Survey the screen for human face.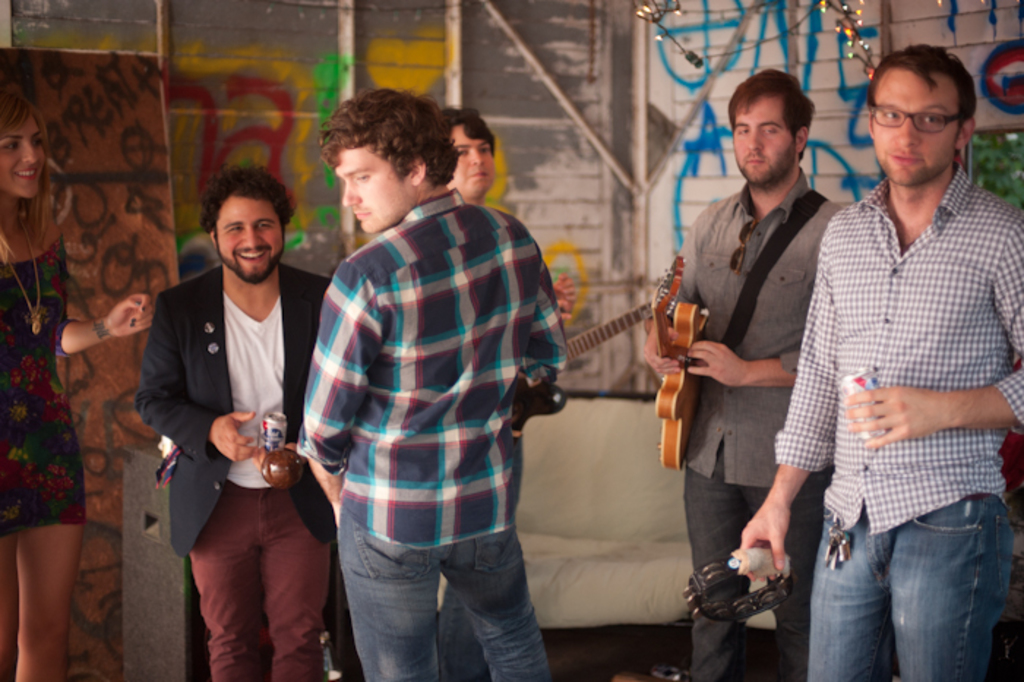
Survey found: rect(338, 151, 411, 233).
